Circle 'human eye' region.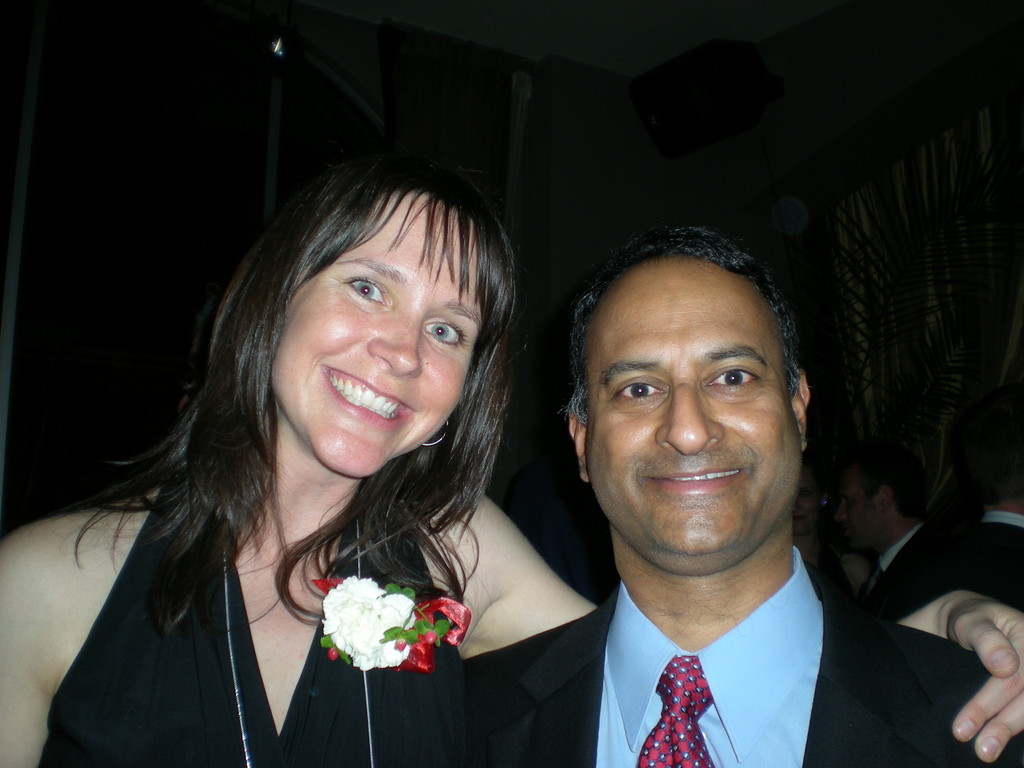
Region: 342:278:389:310.
